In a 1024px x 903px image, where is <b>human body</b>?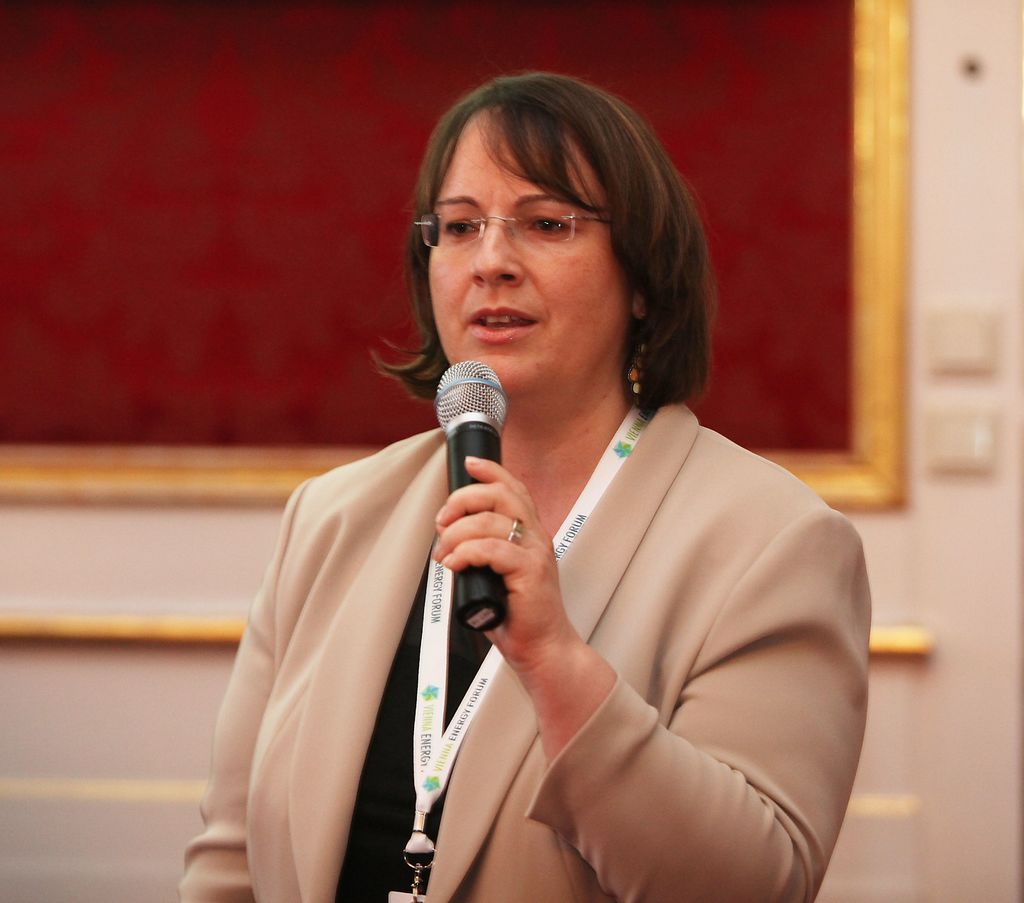
left=228, top=136, right=888, bottom=897.
